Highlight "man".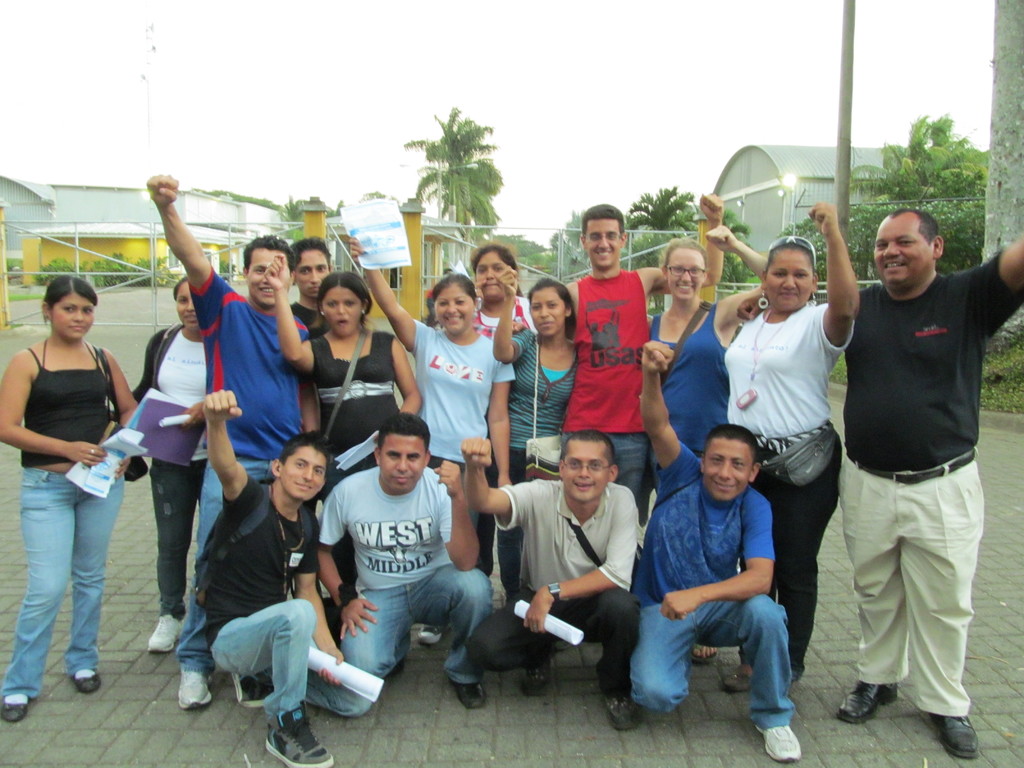
Highlighted region: bbox(460, 436, 643, 728).
